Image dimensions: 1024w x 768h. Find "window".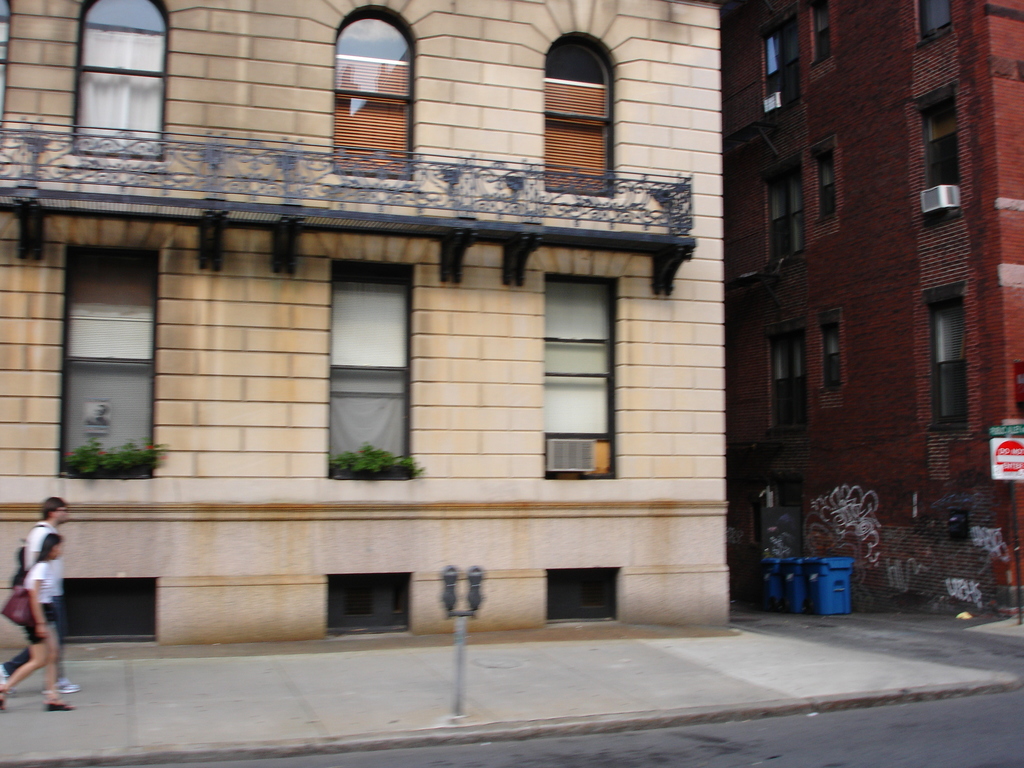
x1=916 y1=0 x2=953 y2=35.
